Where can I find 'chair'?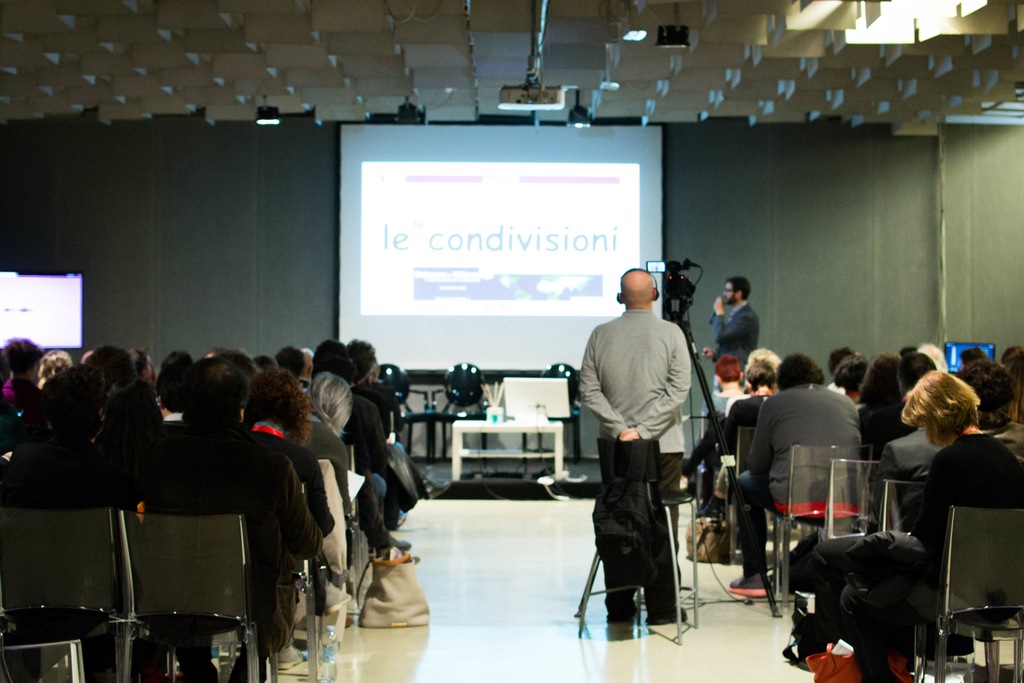
You can find it at <bbox>906, 506, 1023, 682</bbox>.
